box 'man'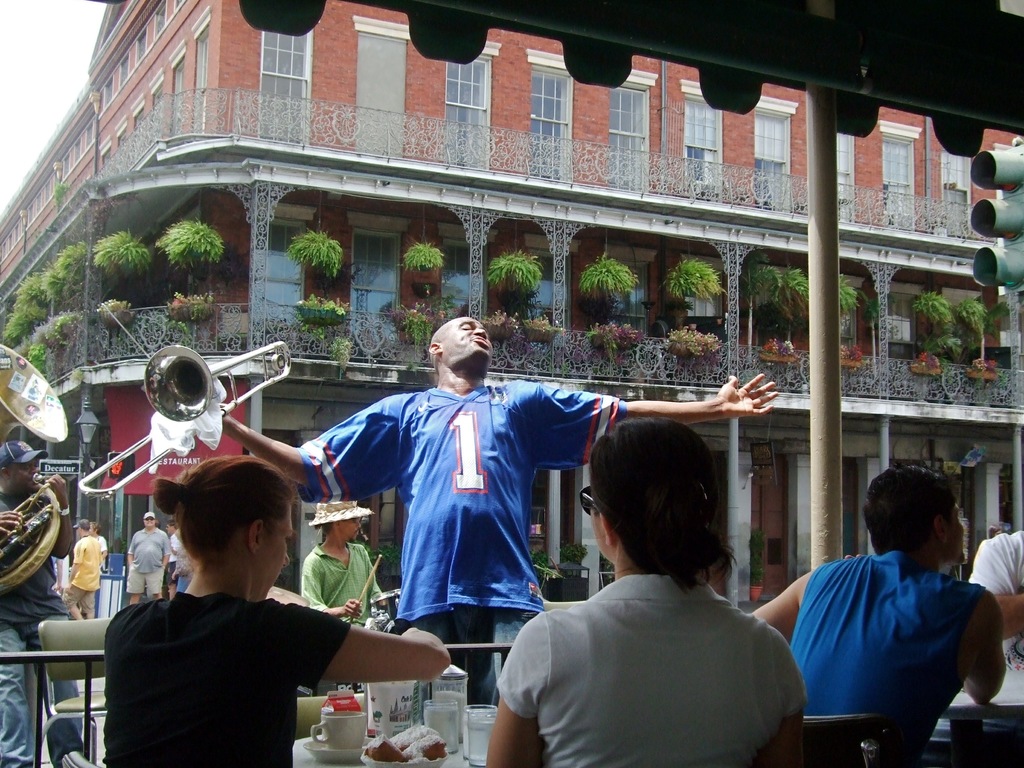
(291, 484, 401, 637)
